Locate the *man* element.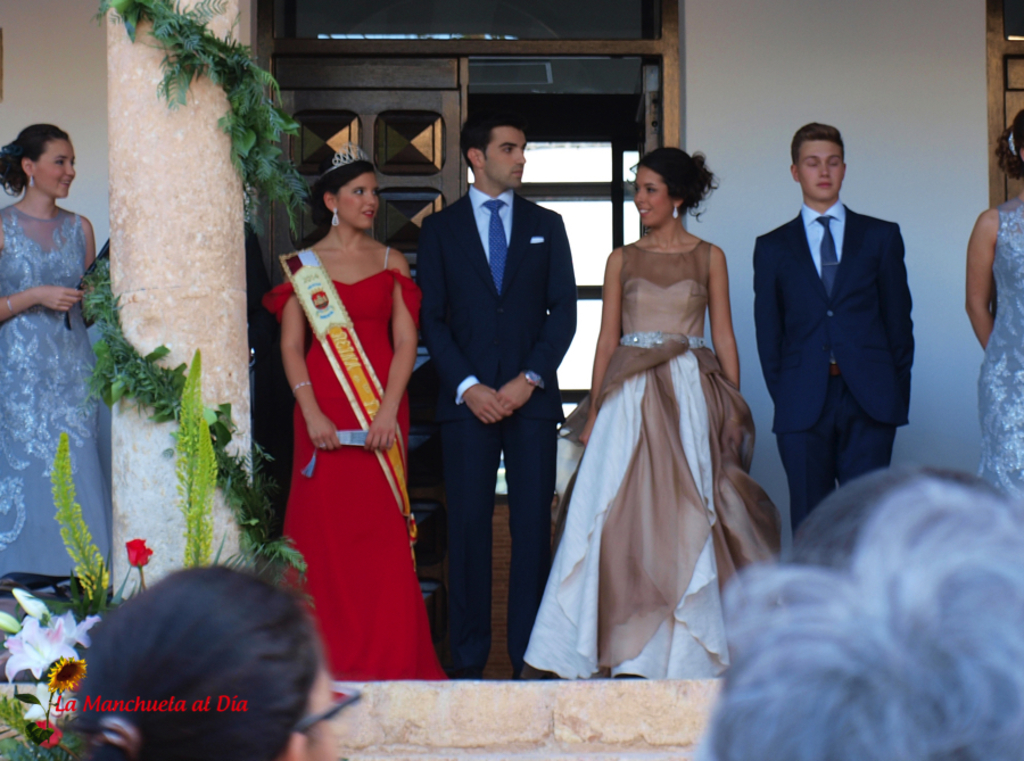
Element bbox: [left=415, top=109, right=577, bottom=678].
